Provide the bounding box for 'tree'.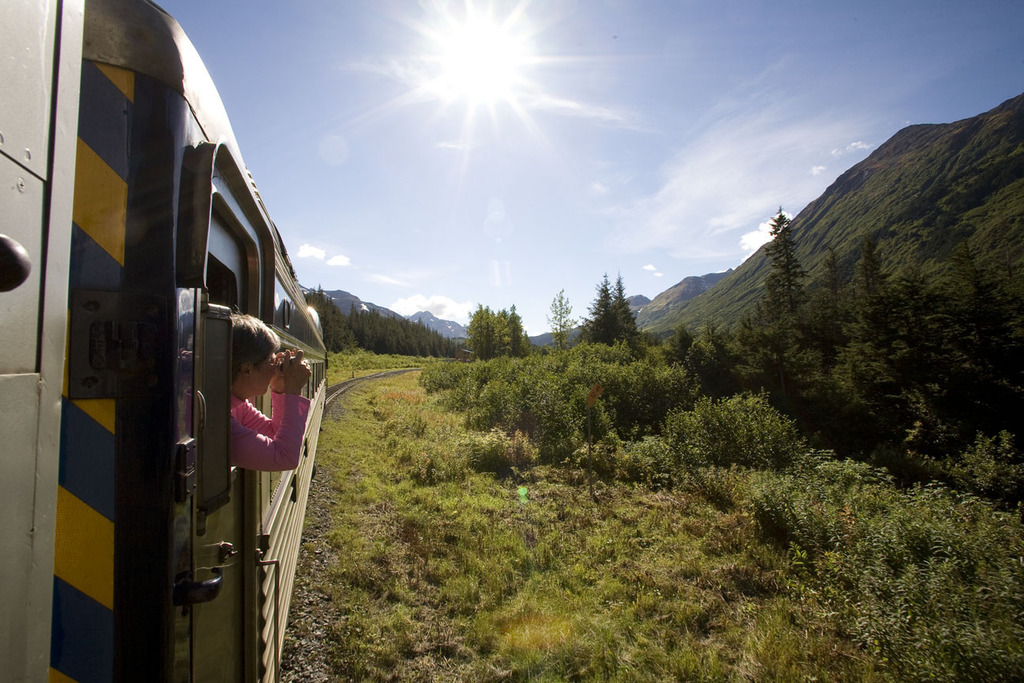
<bbox>820, 248, 836, 315</bbox>.
